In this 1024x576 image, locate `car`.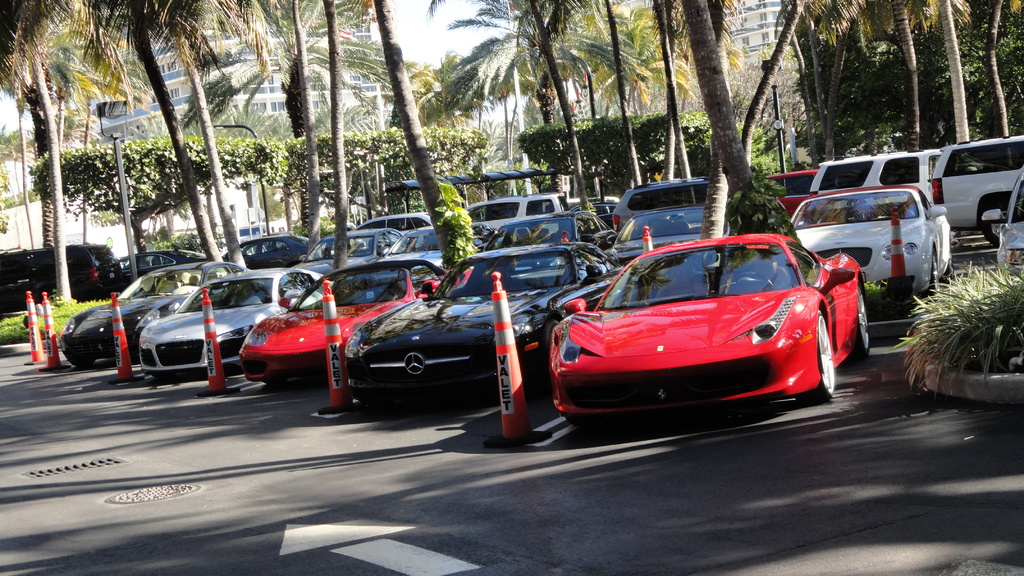
Bounding box: 467/185/570/226.
